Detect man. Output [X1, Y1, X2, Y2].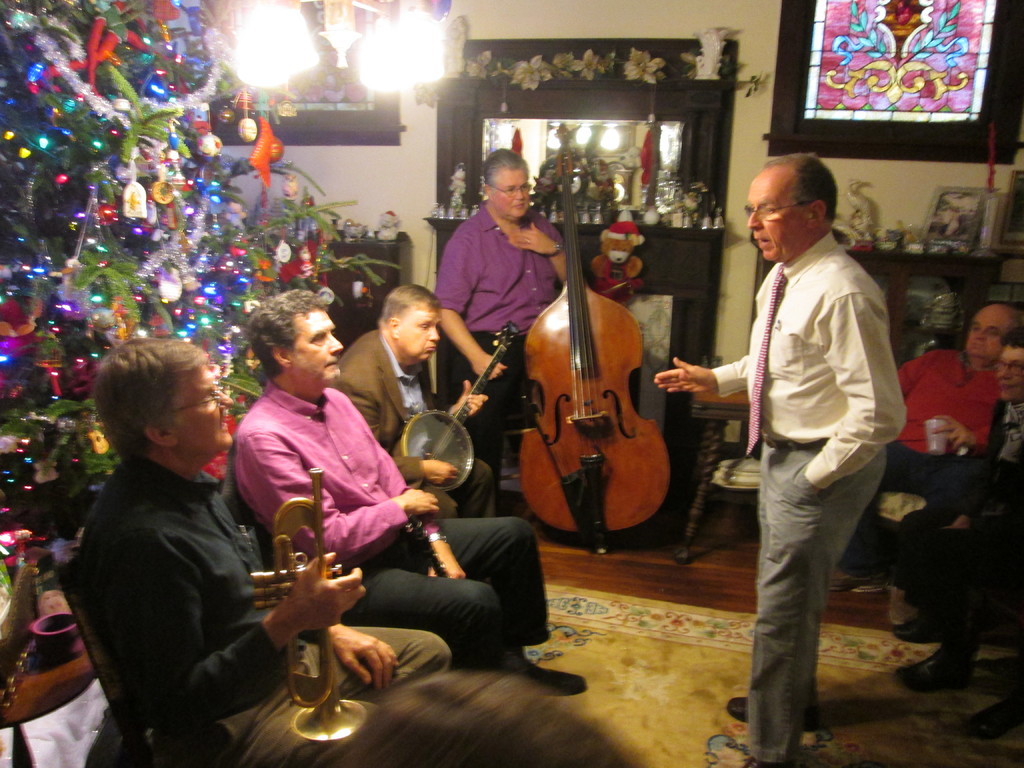
[839, 301, 1023, 637].
